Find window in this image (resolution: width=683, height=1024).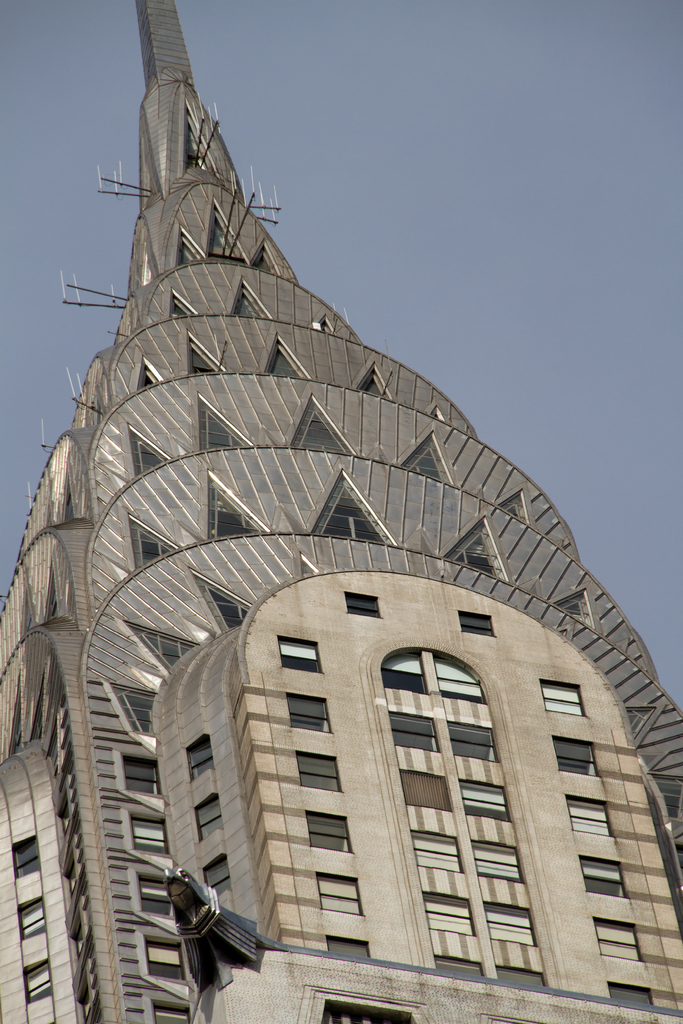
{"x1": 22, "y1": 959, "x2": 55, "y2": 1005}.
